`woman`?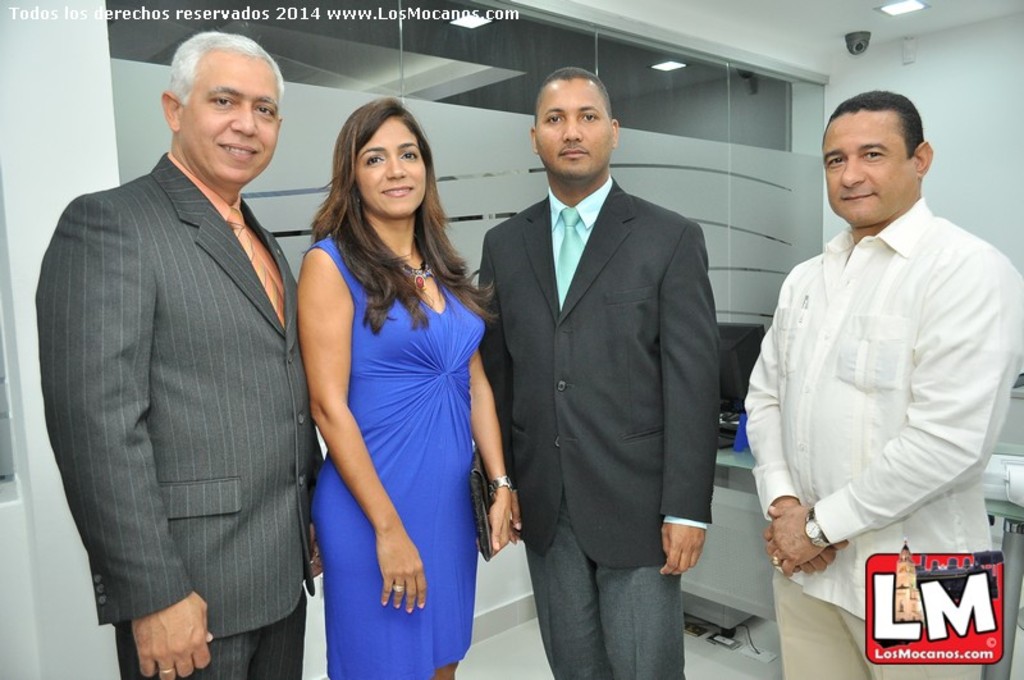
<box>288,95,506,667</box>
